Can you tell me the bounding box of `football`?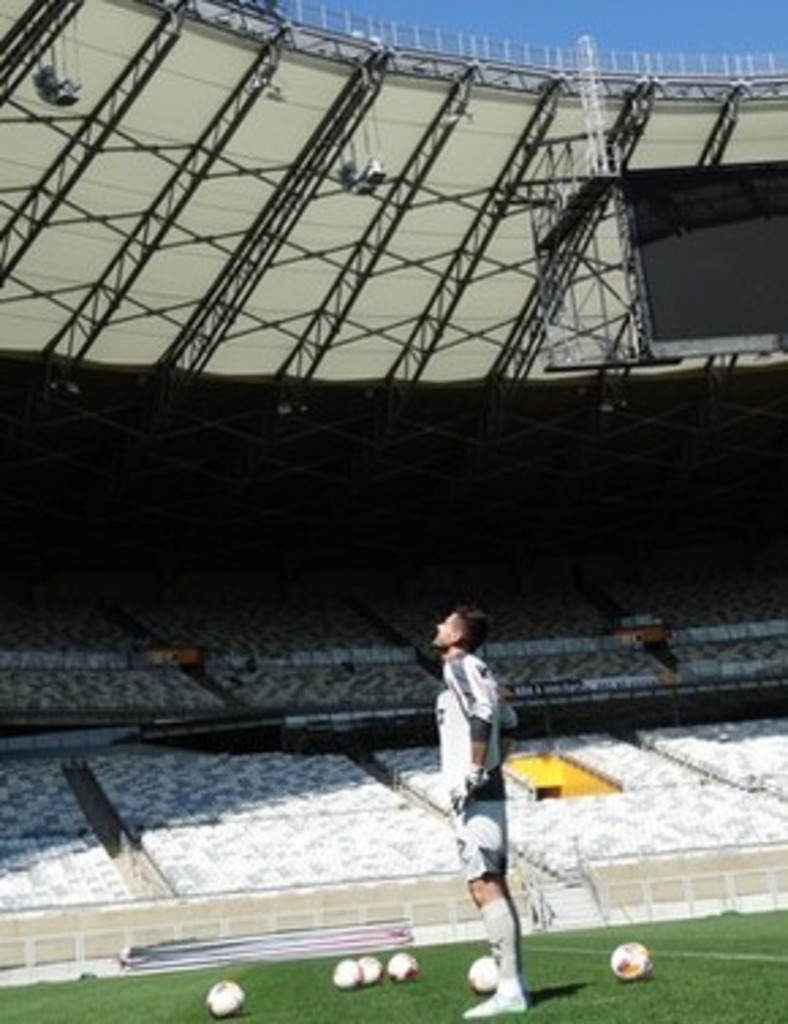
x1=603 y1=940 x2=652 y2=989.
